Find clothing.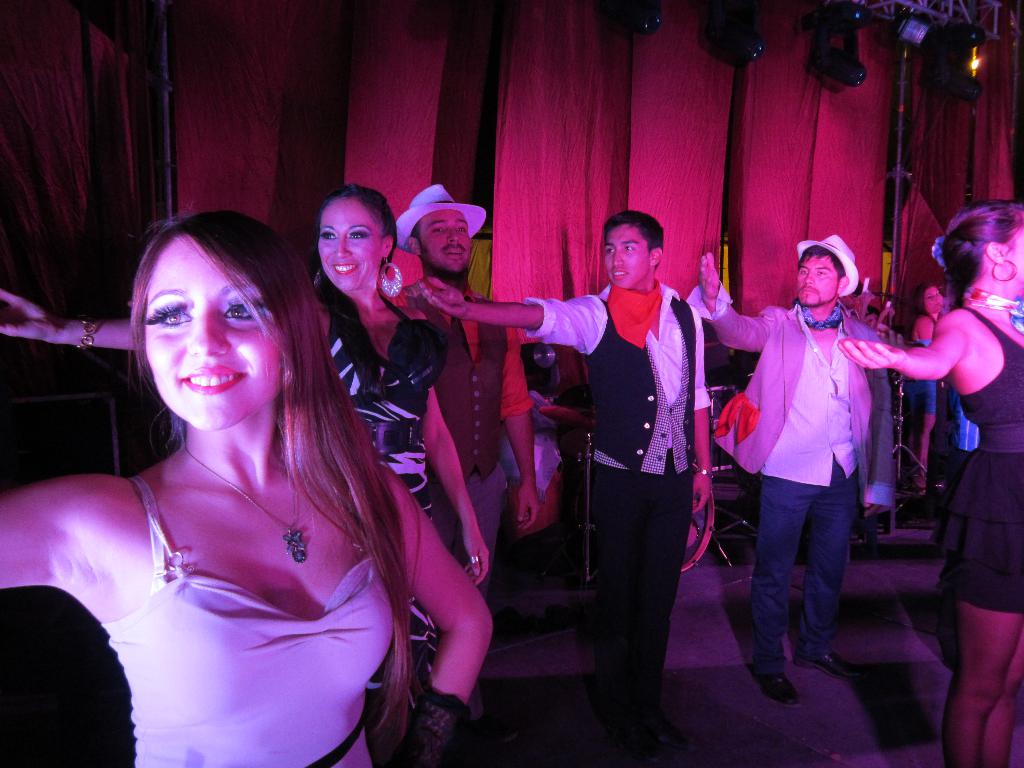
[389,282,536,626].
